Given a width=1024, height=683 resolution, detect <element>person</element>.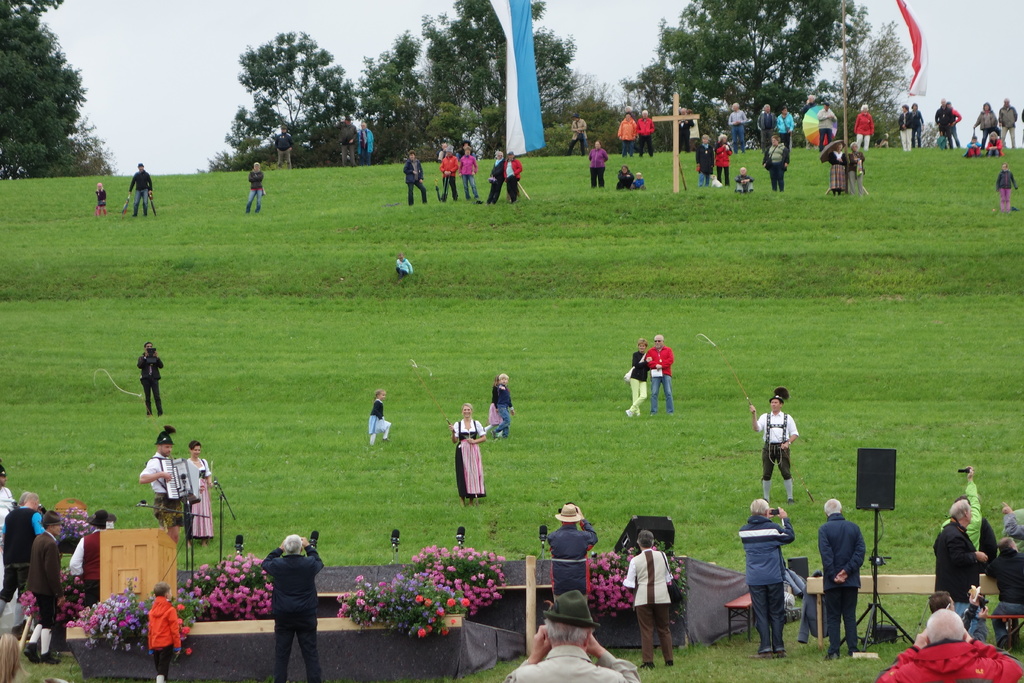
bbox=(10, 508, 67, 662).
